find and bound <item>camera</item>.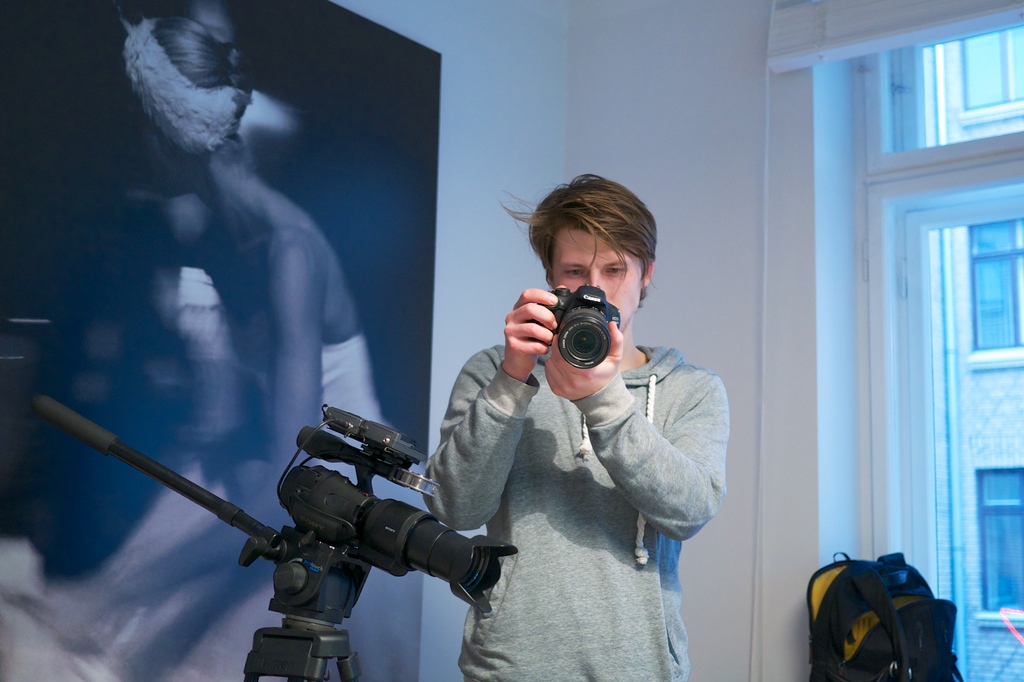
Bound: (x1=522, y1=283, x2=621, y2=370).
